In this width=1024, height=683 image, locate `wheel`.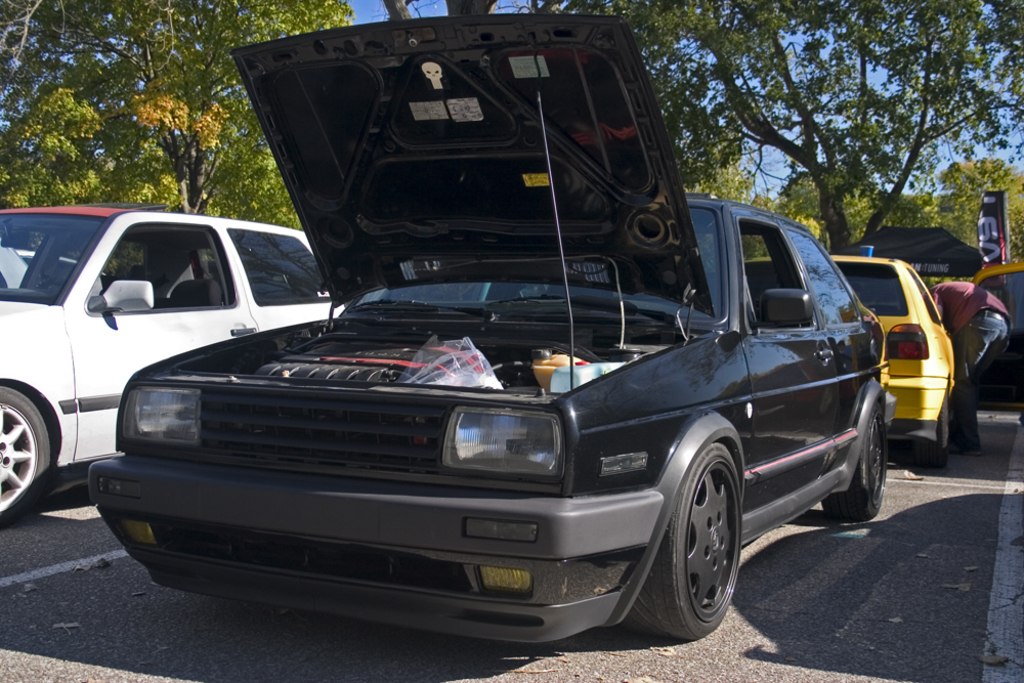
Bounding box: region(901, 398, 949, 472).
